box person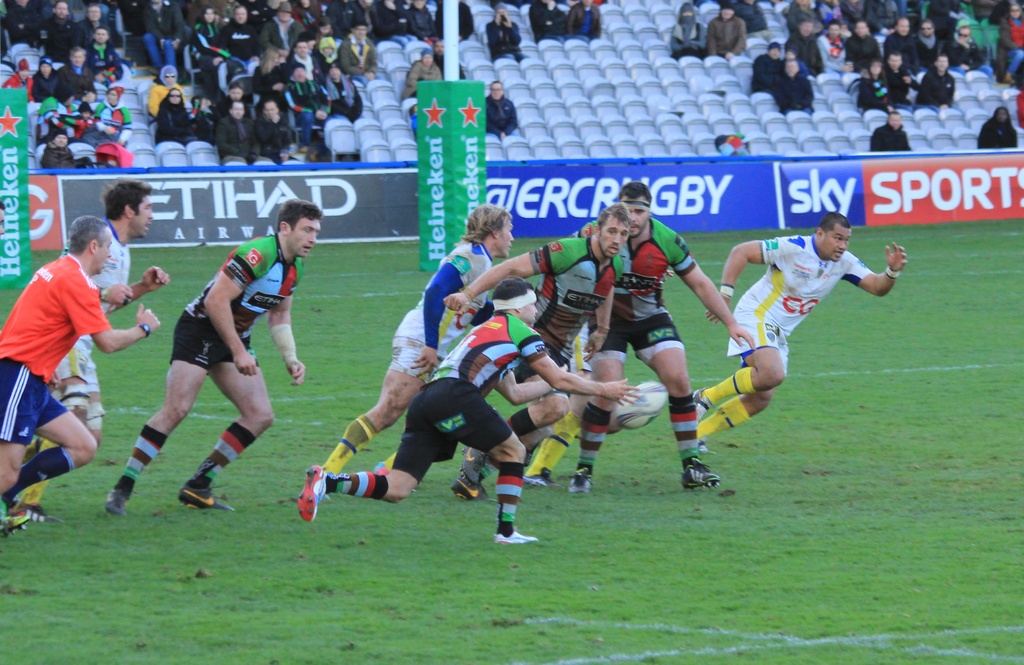
[100,199,323,520]
